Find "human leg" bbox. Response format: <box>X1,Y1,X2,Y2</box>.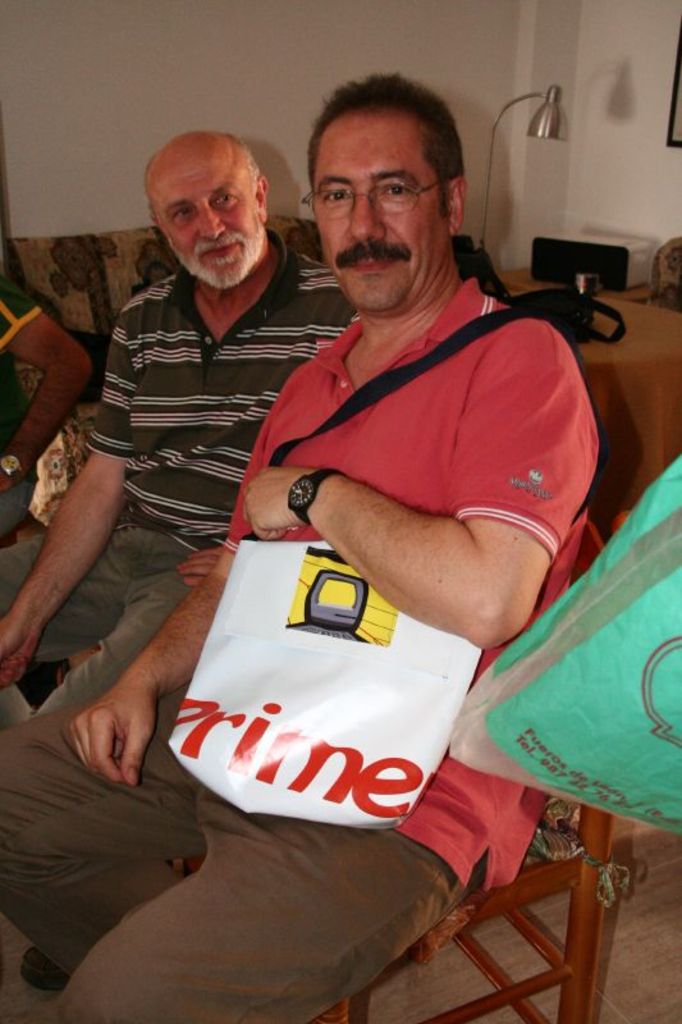
<box>0,719,201,995</box>.
